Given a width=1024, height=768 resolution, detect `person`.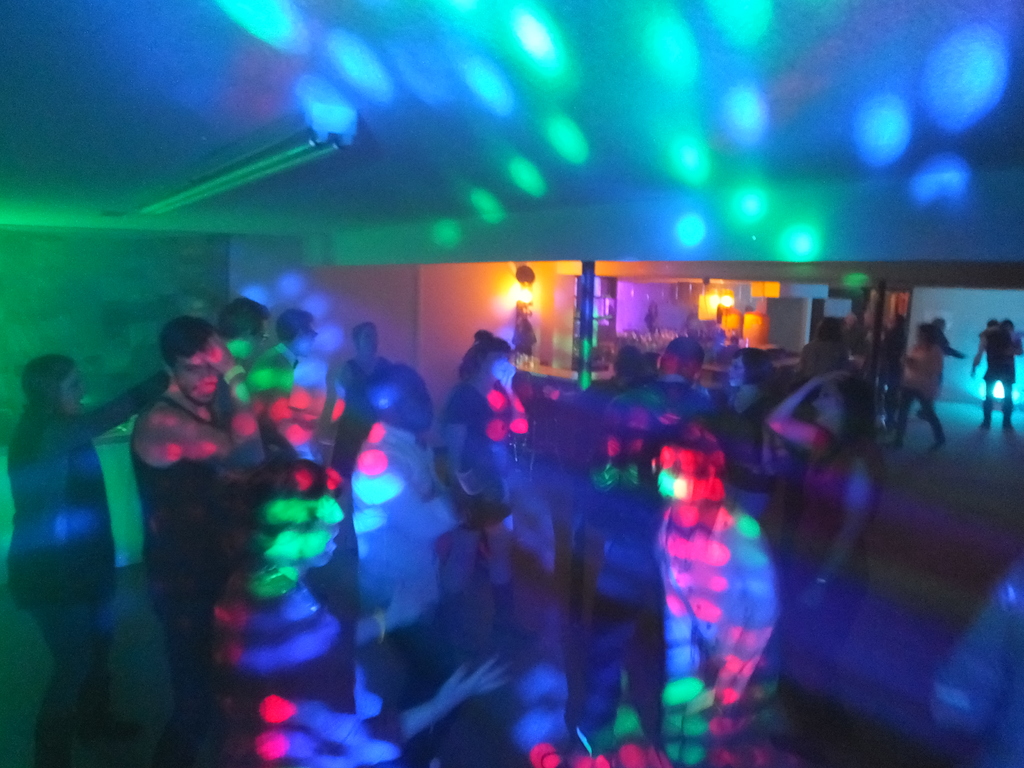
Rect(420, 331, 550, 597).
